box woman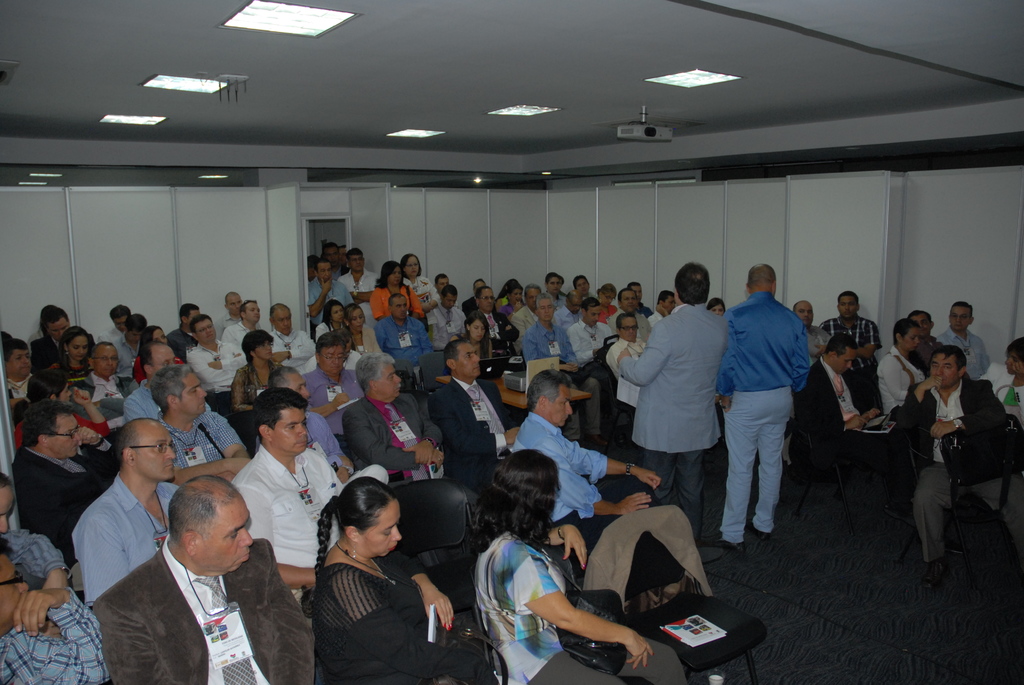
select_region(456, 307, 500, 362)
